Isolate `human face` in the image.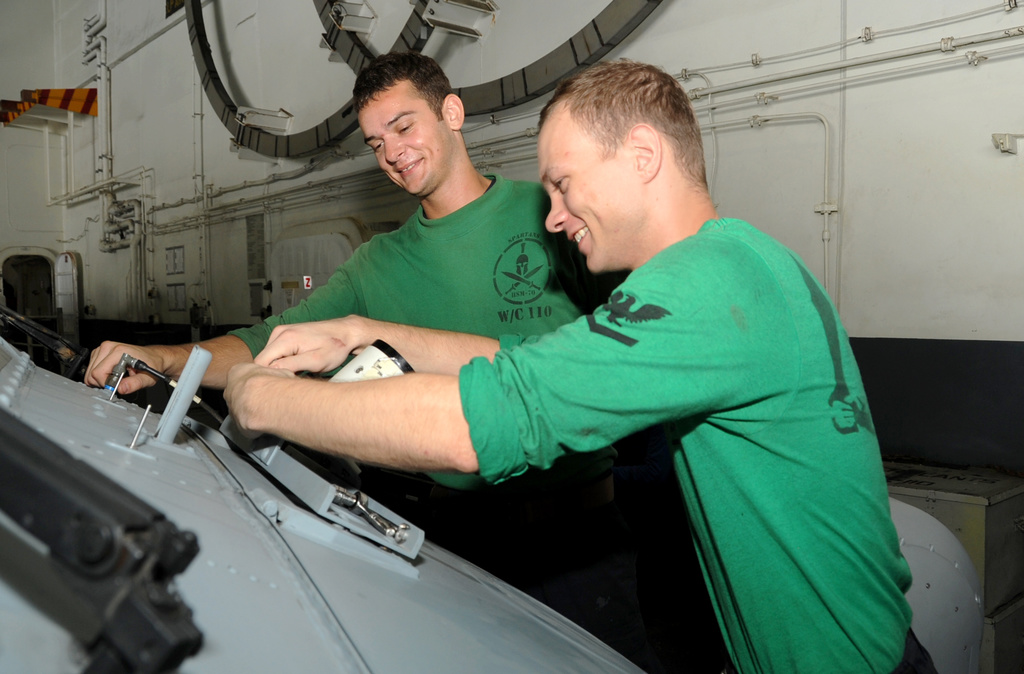
Isolated region: locate(361, 82, 448, 190).
